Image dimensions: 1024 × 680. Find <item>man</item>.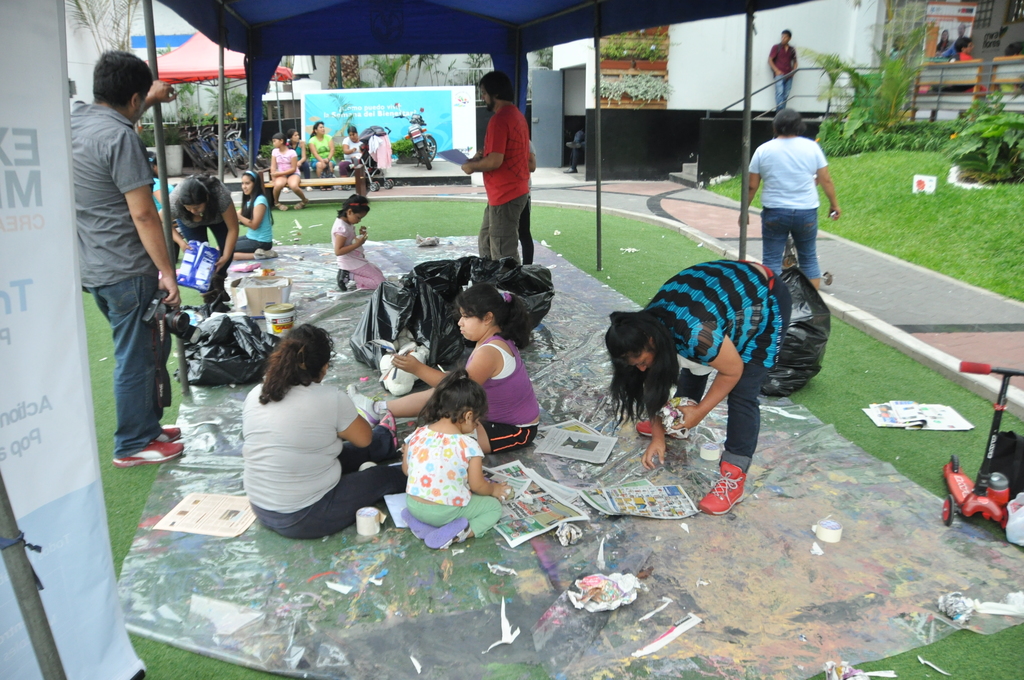
pyautogui.locateOnScreen(452, 70, 532, 261).
